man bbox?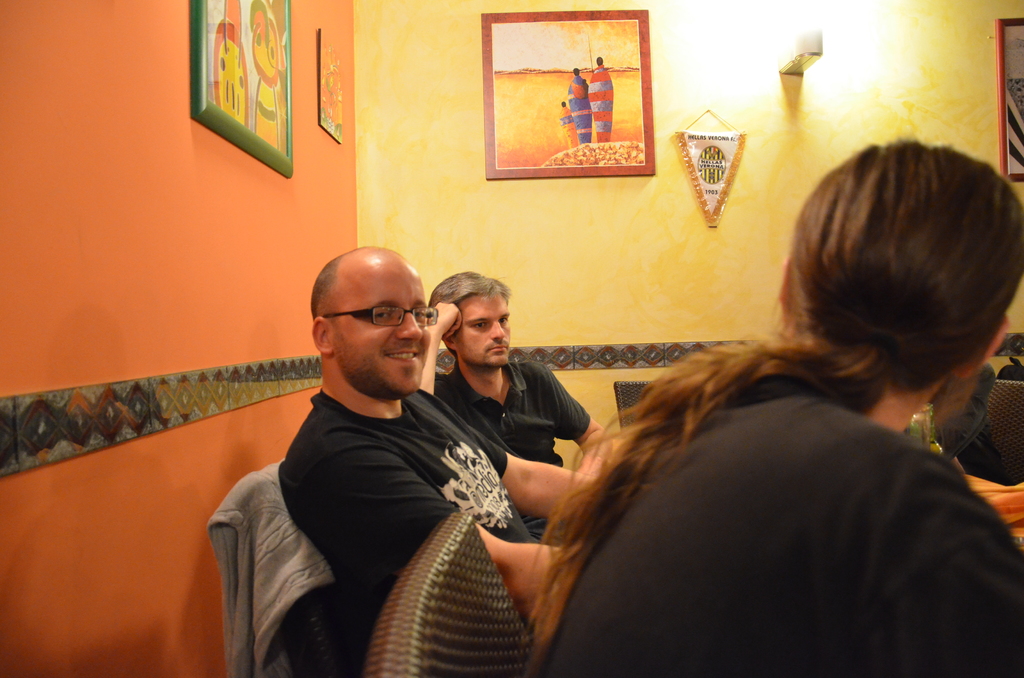
[left=422, top=274, right=611, bottom=526]
